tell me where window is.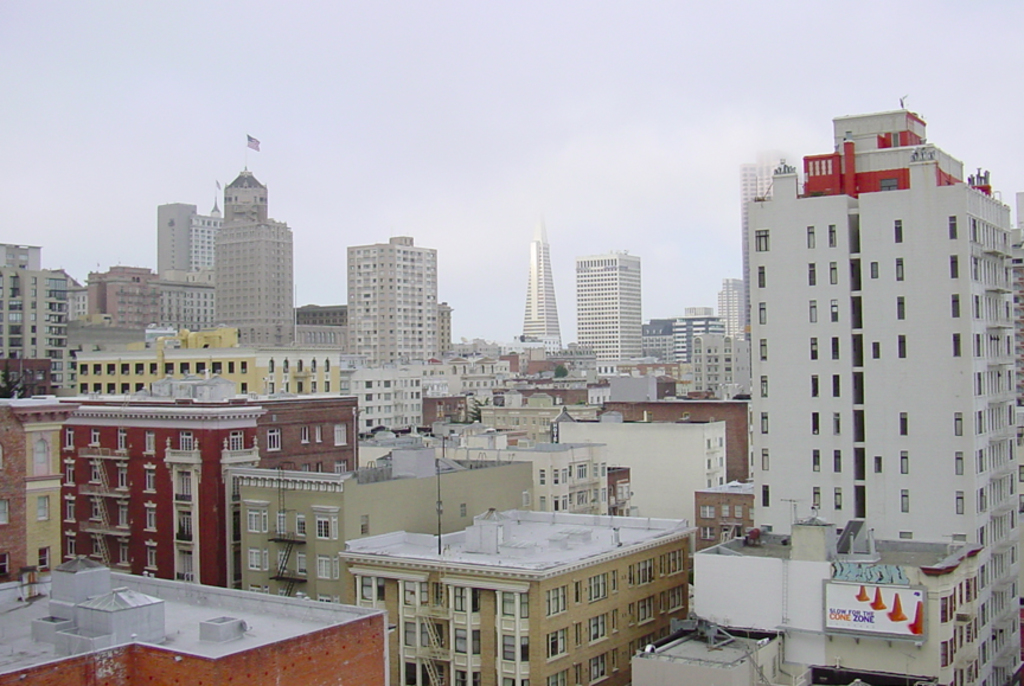
window is at region(756, 265, 764, 287).
